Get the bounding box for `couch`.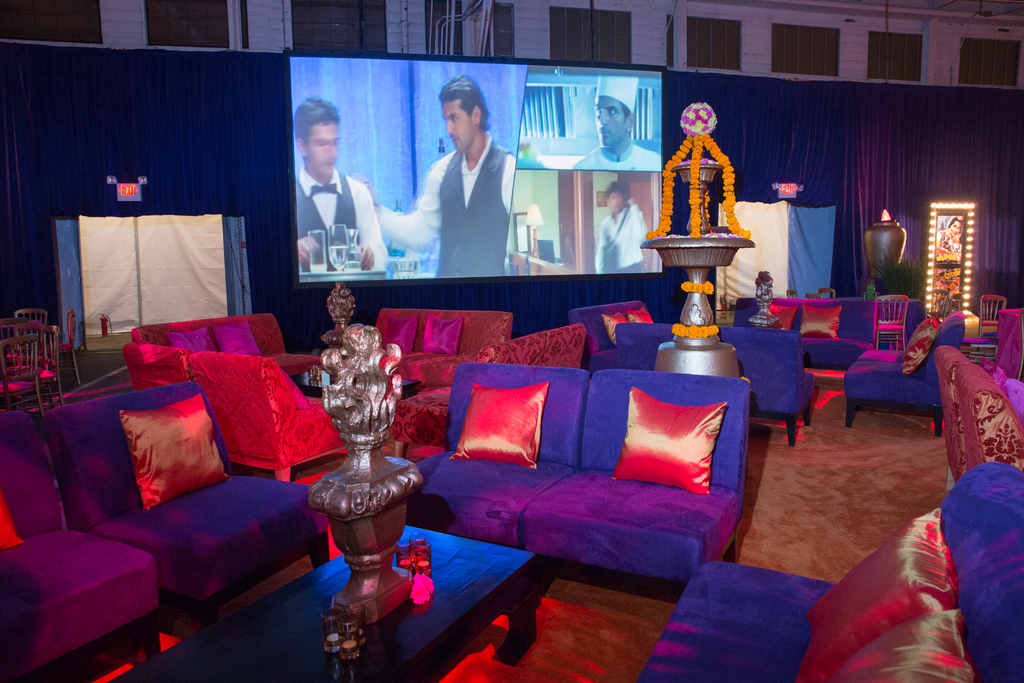
BBox(0, 381, 333, 682).
